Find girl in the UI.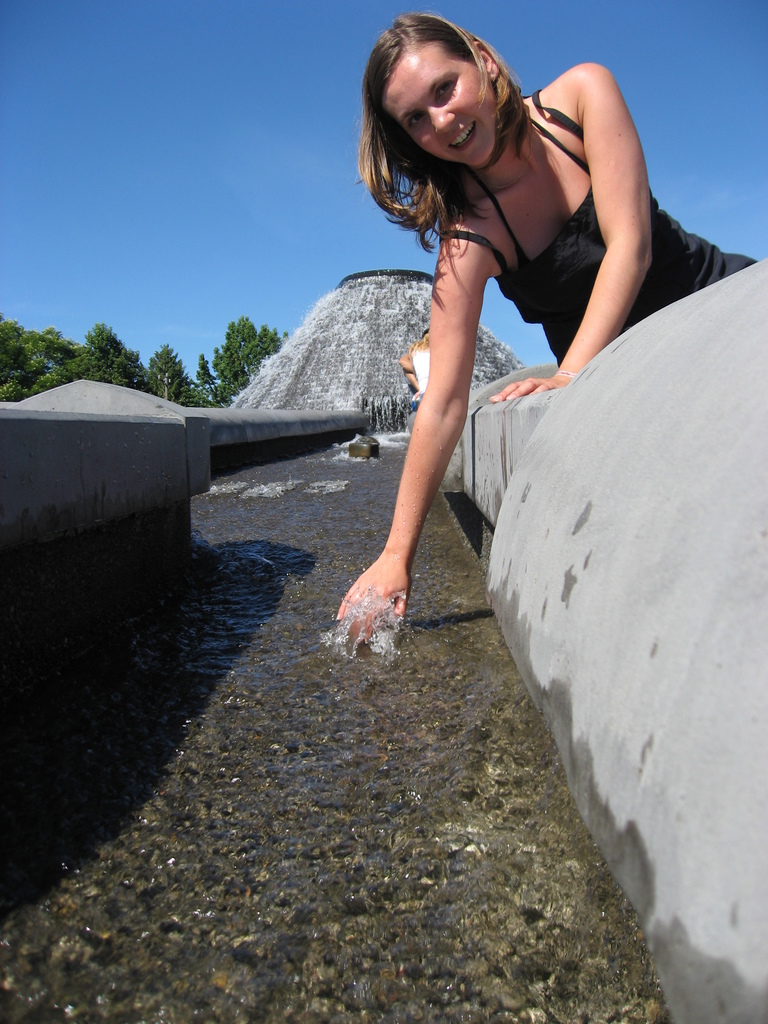
UI element at <region>316, 13, 664, 625</region>.
